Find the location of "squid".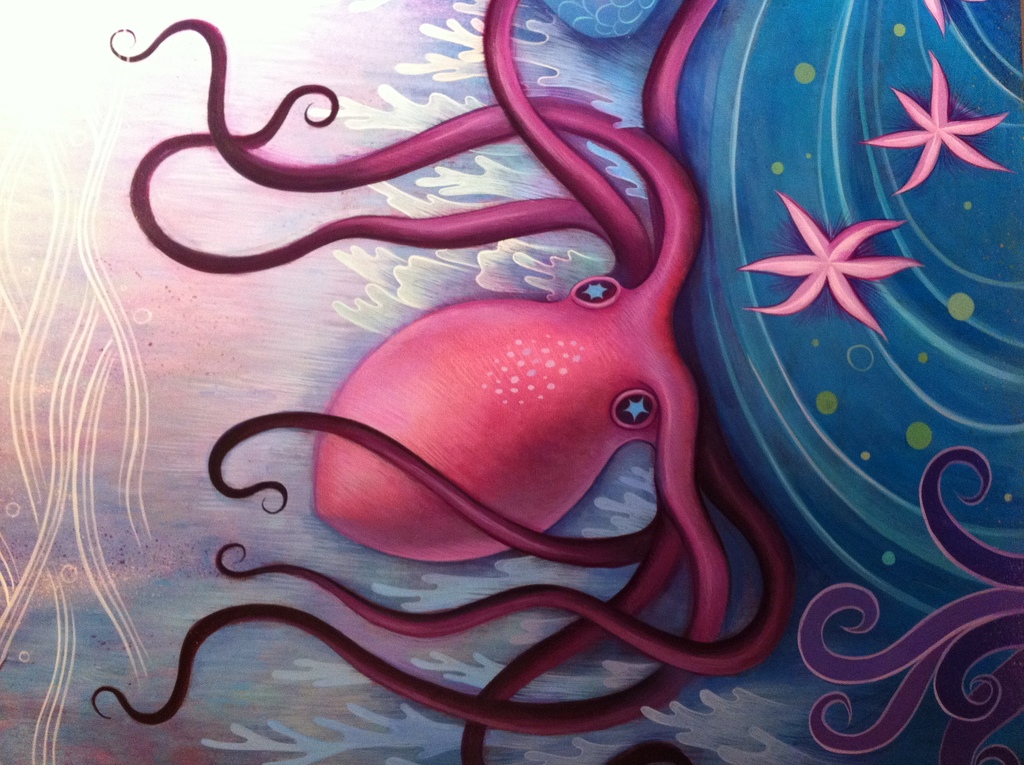
Location: <box>23,0,911,744</box>.
